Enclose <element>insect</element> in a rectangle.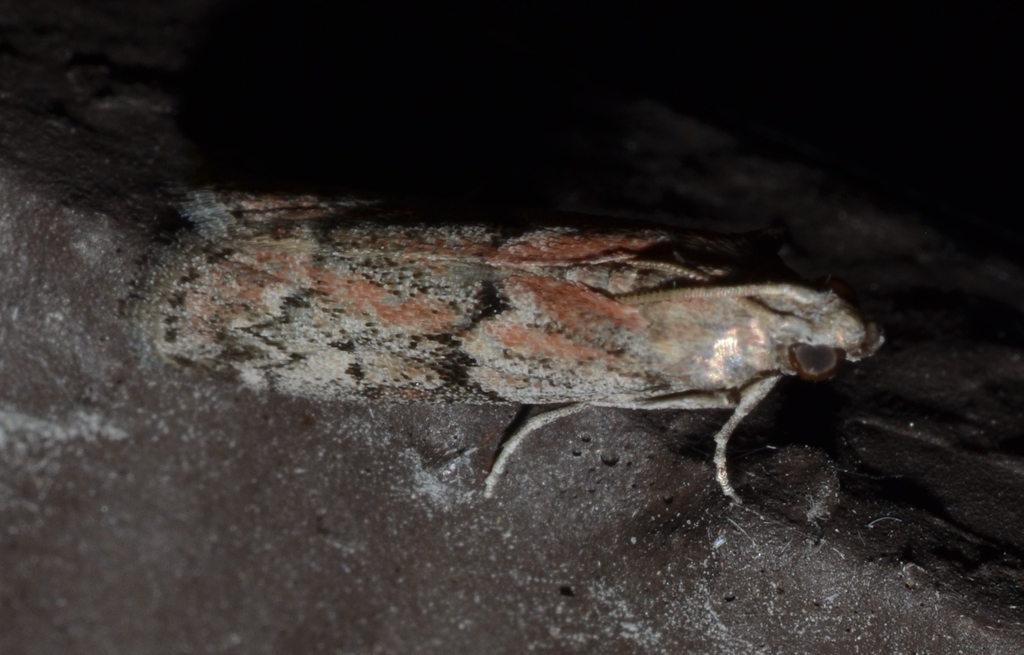
<box>143,187,885,506</box>.
